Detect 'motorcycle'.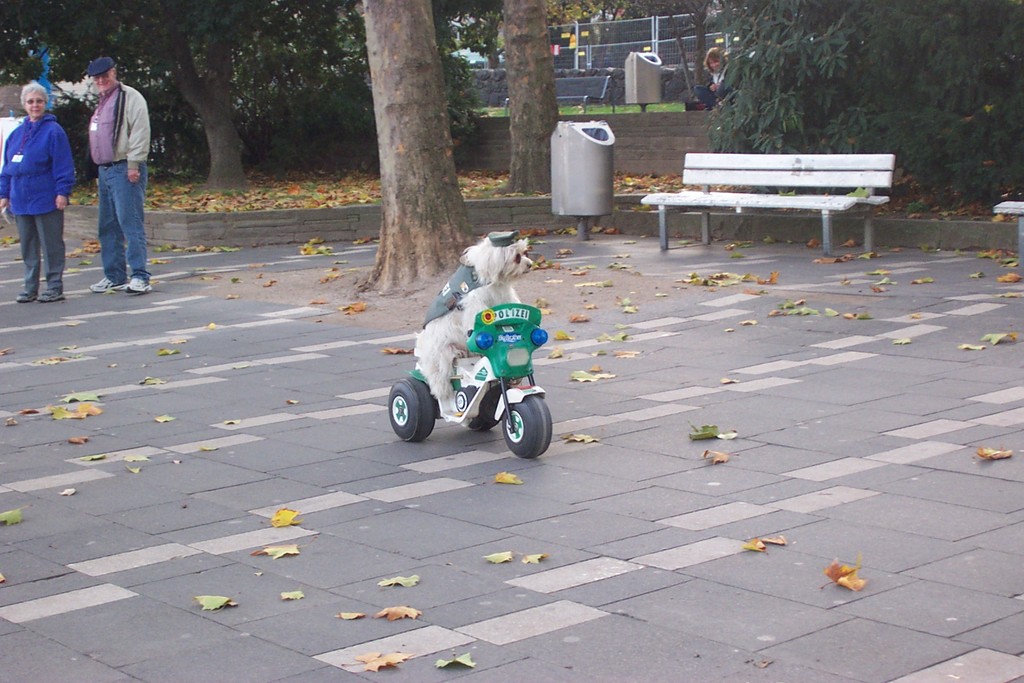
Detected at {"left": 374, "top": 272, "right": 563, "bottom": 471}.
